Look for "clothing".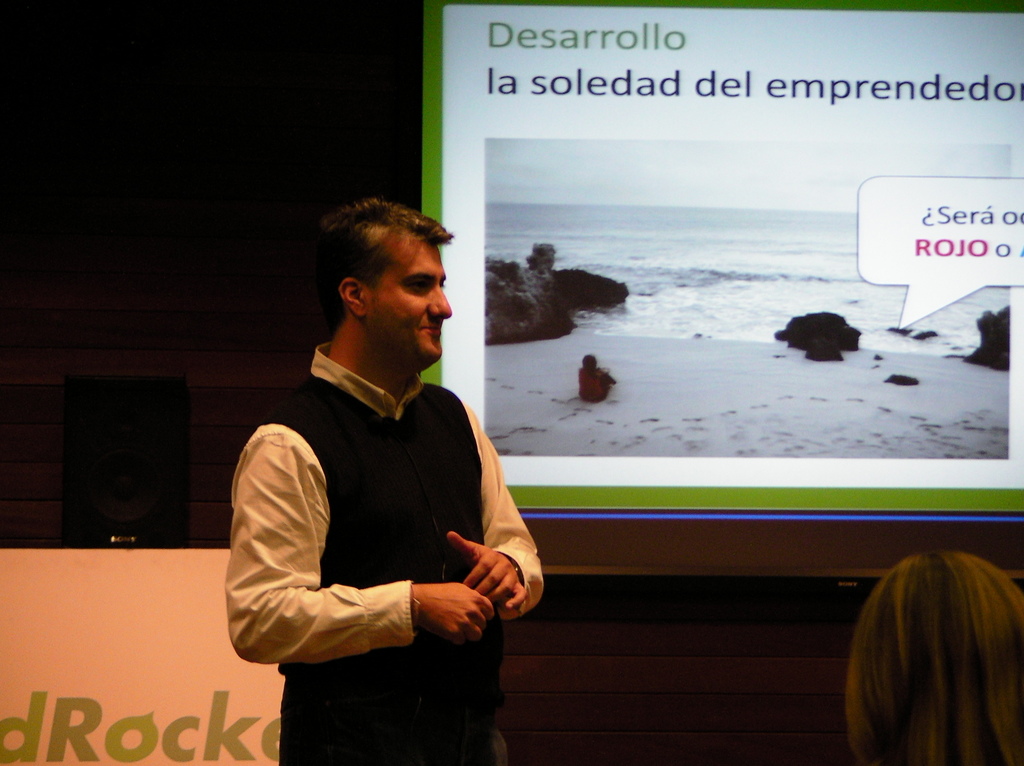
Found: crop(222, 344, 543, 765).
